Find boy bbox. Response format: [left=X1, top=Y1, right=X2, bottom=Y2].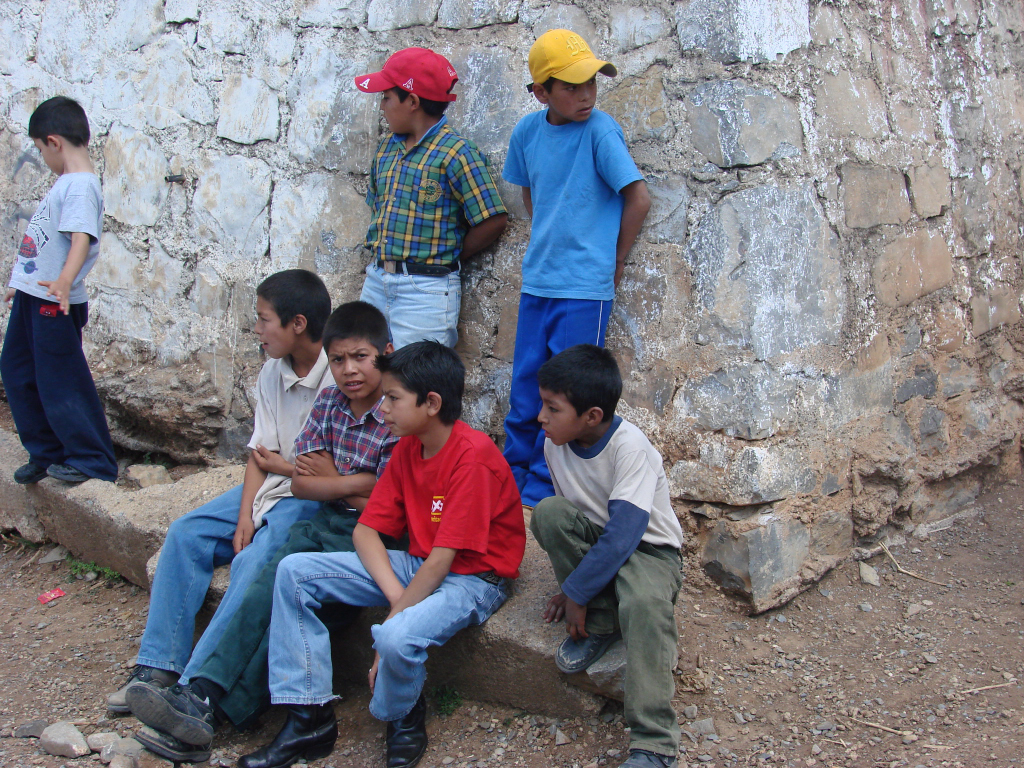
[left=107, top=265, right=337, bottom=721].
